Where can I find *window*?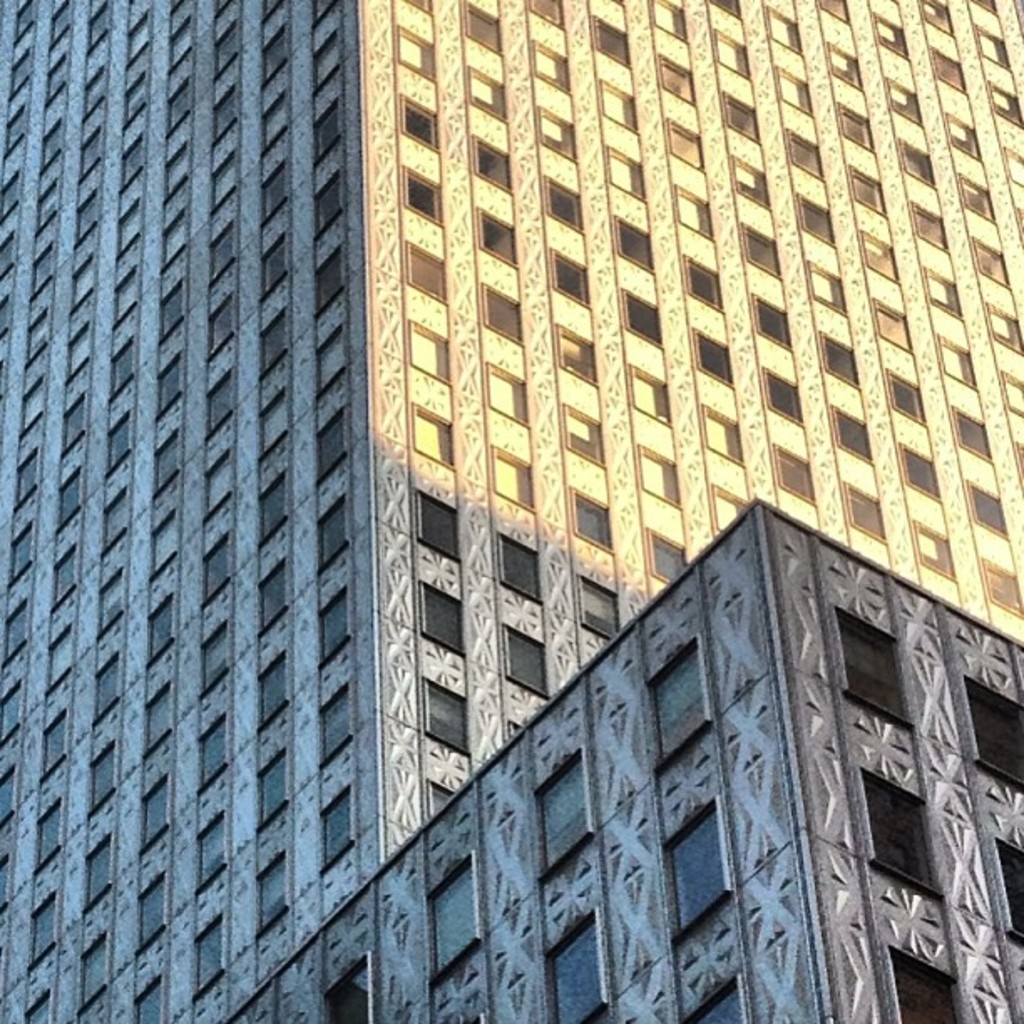
You can find it at select_region(259, 751, 288, 830).
